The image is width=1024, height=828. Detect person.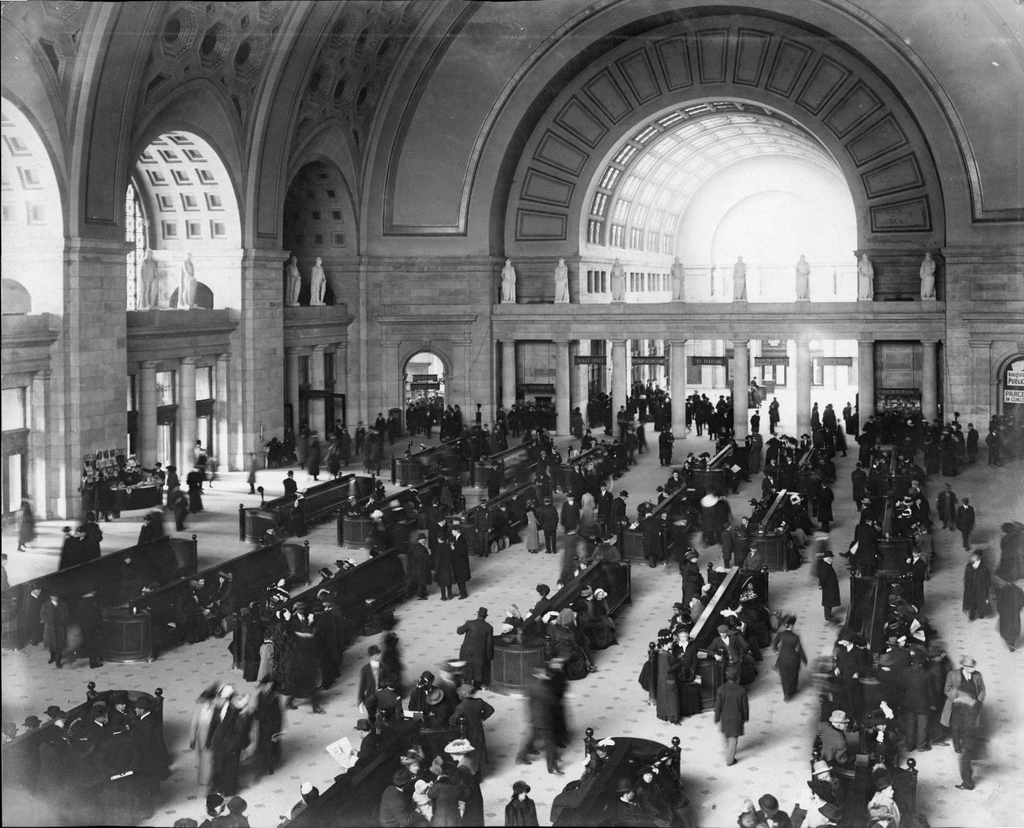
Detection: {"left": 808, "top": 777, "right": 839, "bottom": 821}.
